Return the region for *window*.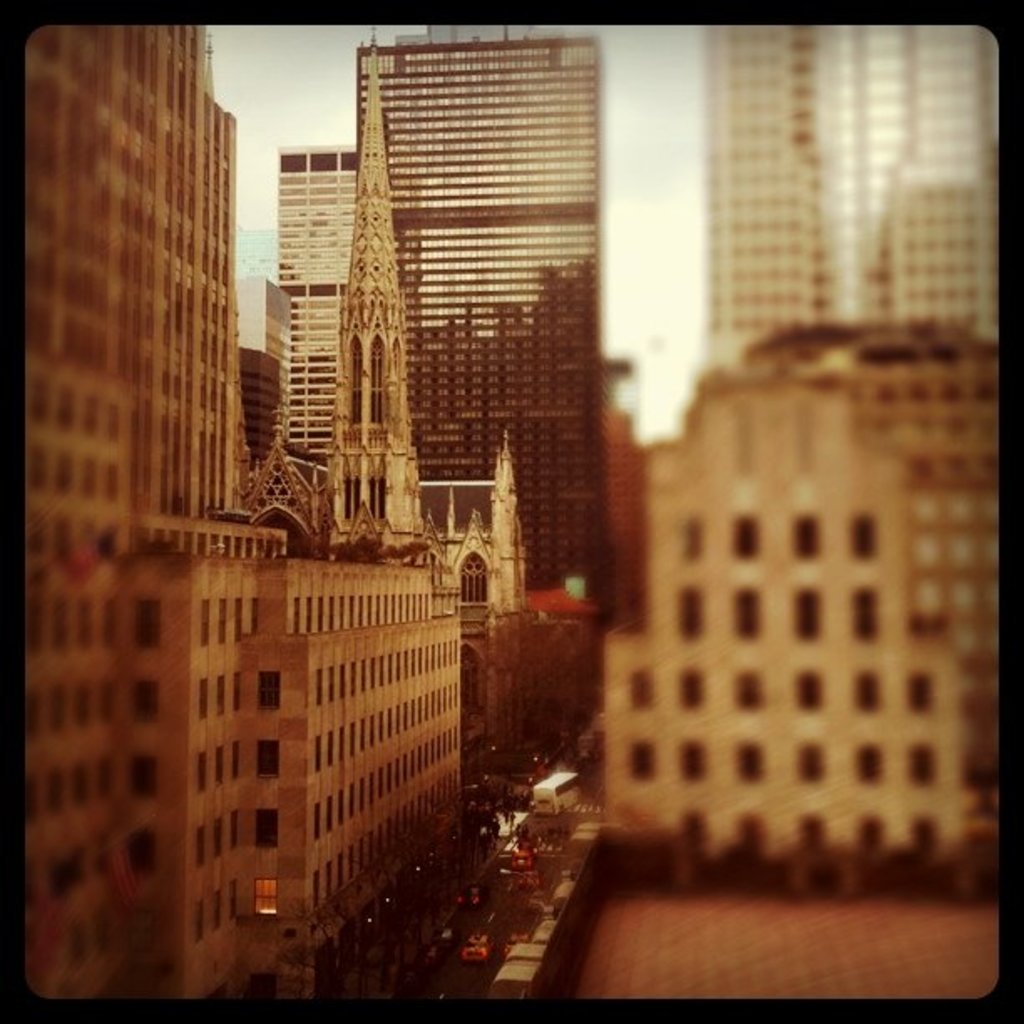
909, 664, 940, 706.
